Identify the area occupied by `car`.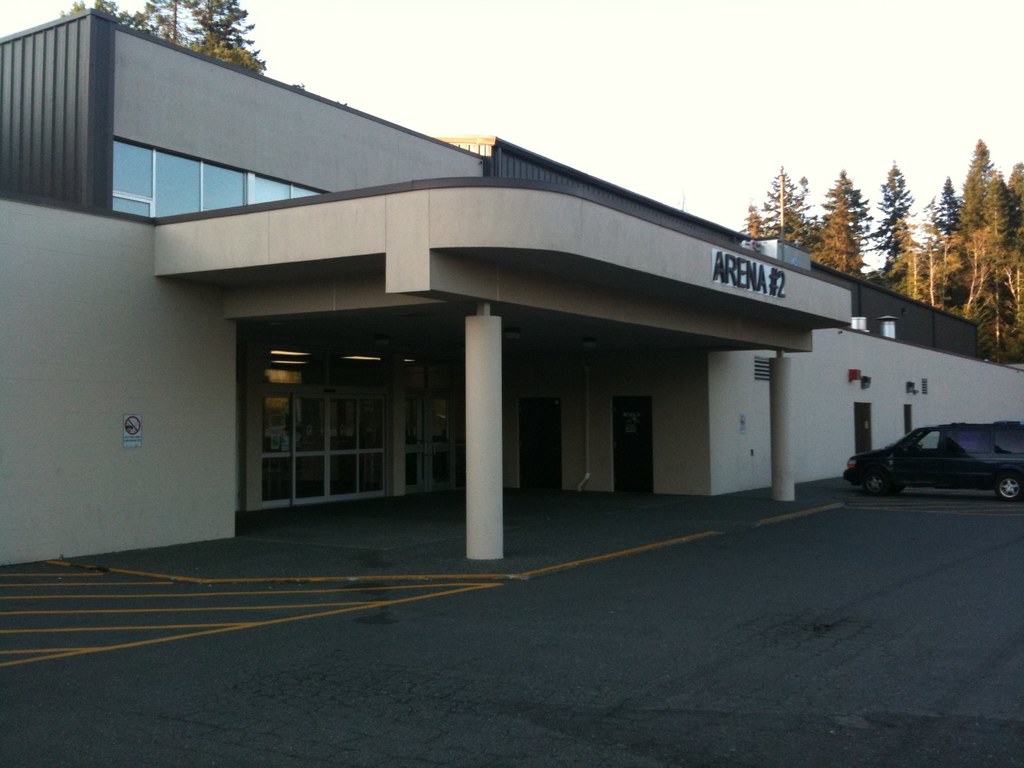
Area: 834, 424, 1023, 500.
